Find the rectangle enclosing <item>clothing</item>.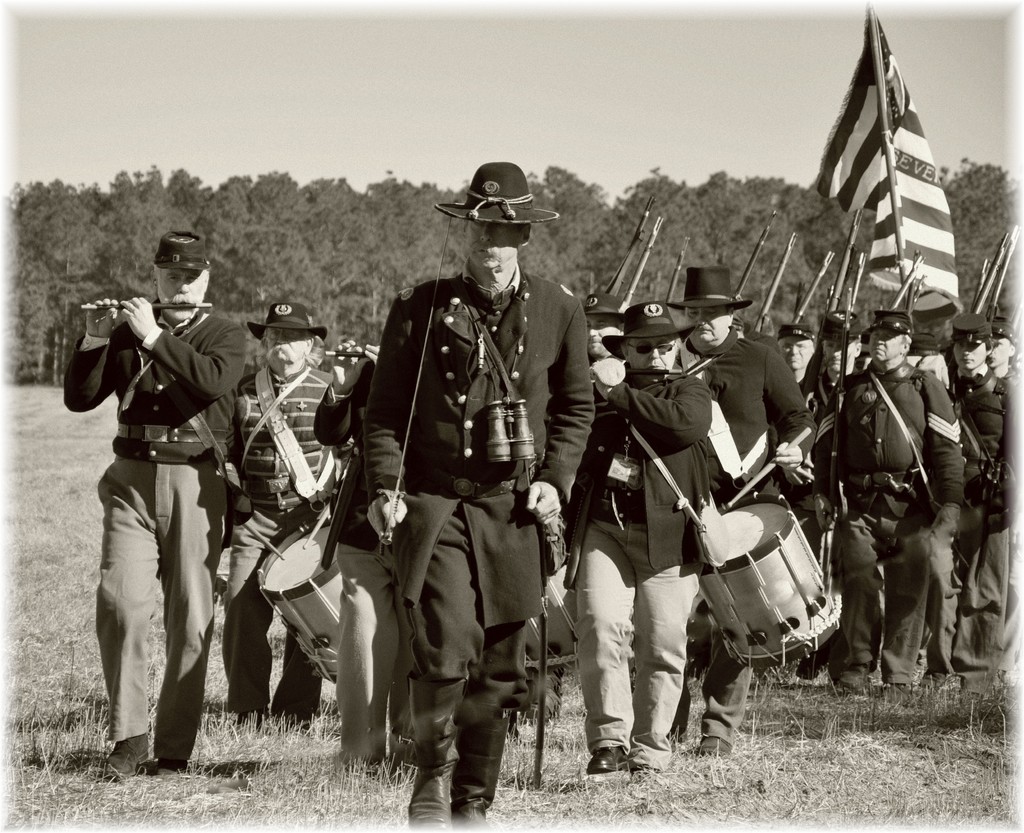
box=[769, 379, 831, 587].
